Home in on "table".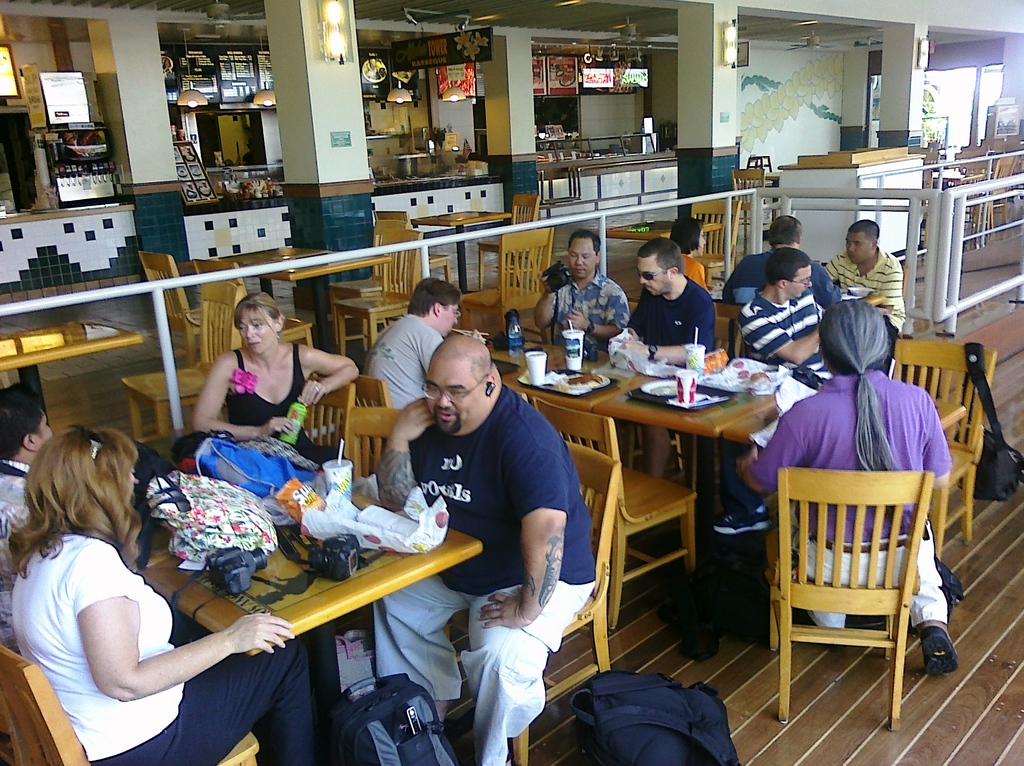
Homed in at bbox=(603, 216, 719, 243).
